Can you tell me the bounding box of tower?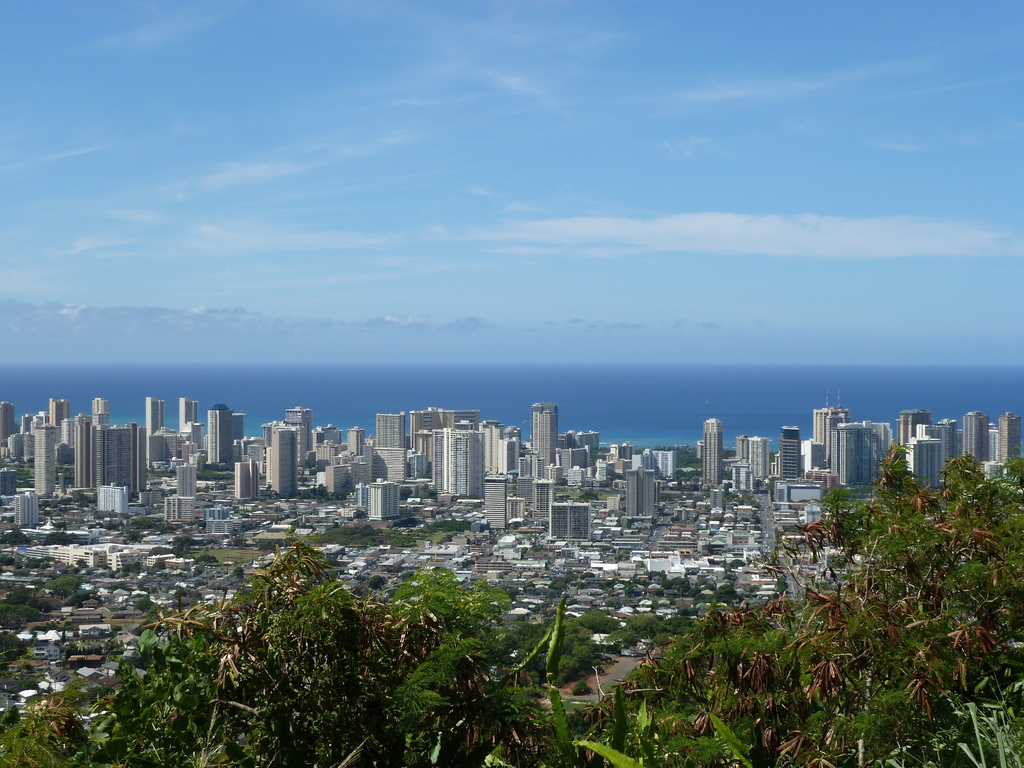
(918, 420, 937, 441).
